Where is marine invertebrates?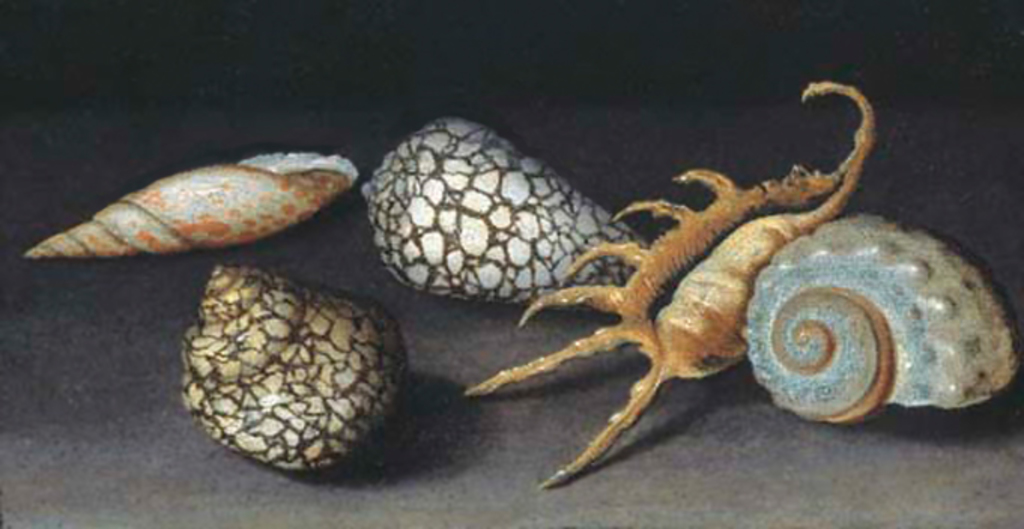
174 254 420 493.
